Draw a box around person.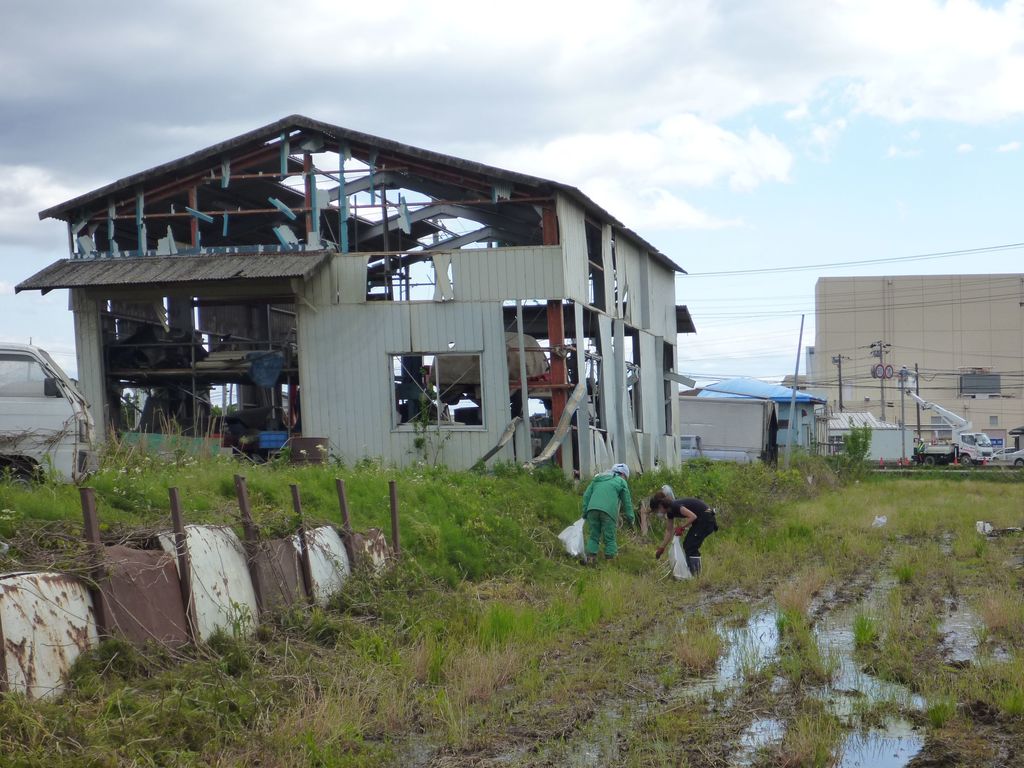
[650, 487, 723, 588].
